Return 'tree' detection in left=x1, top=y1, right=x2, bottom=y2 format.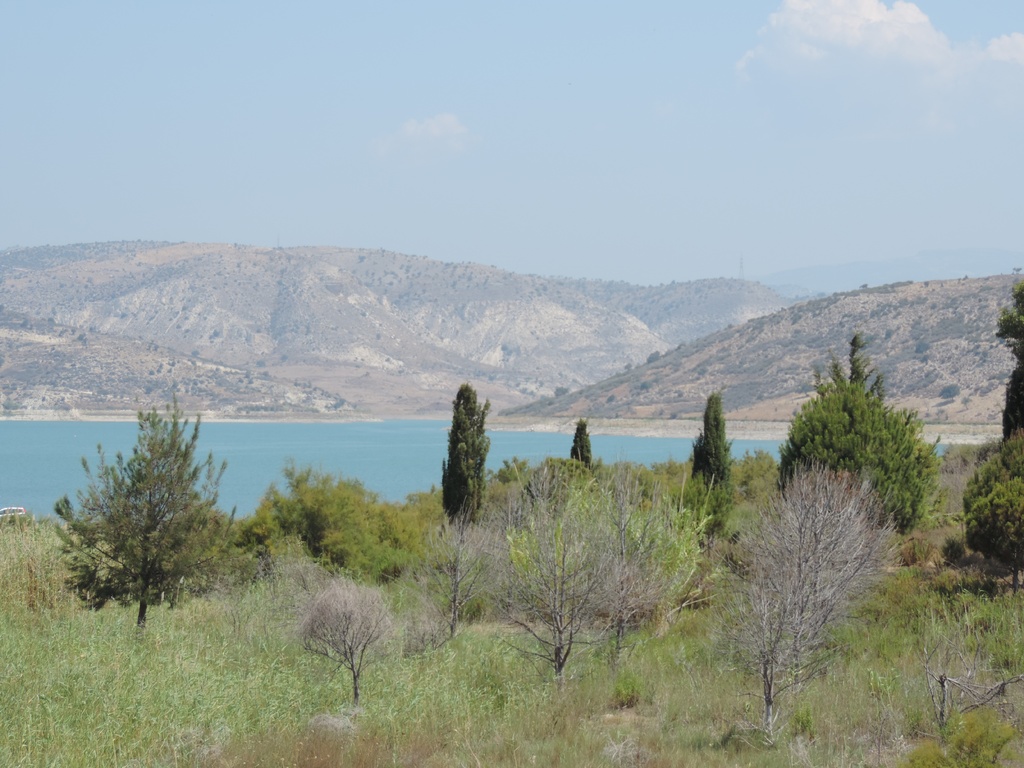
left=774, top=332, right=948, bottom=533.
